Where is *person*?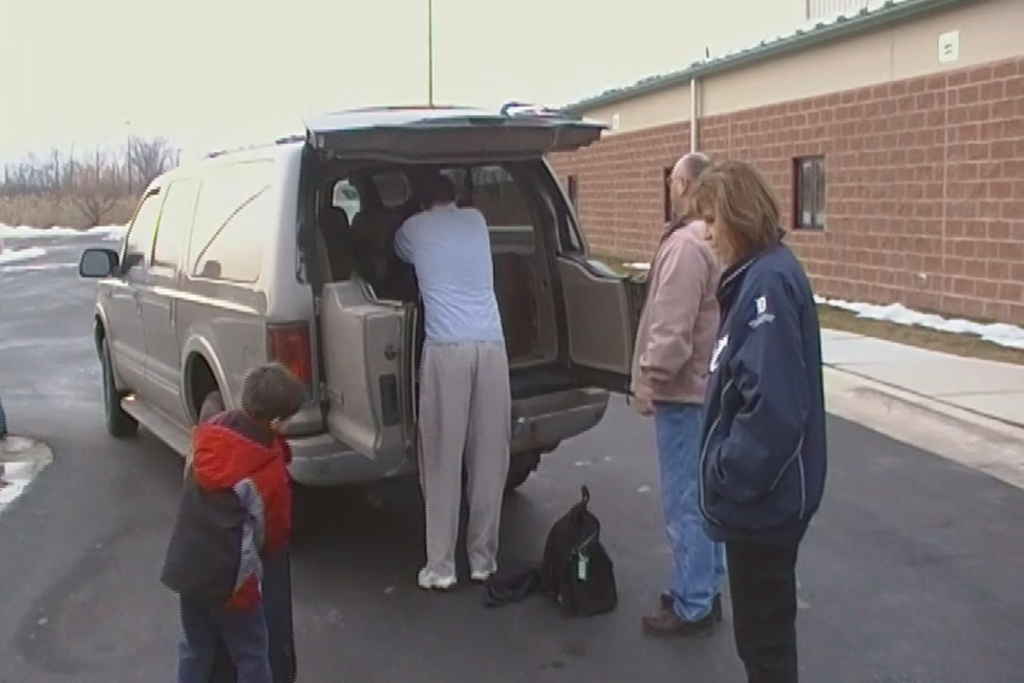
box(673, 138, 843, 682).
